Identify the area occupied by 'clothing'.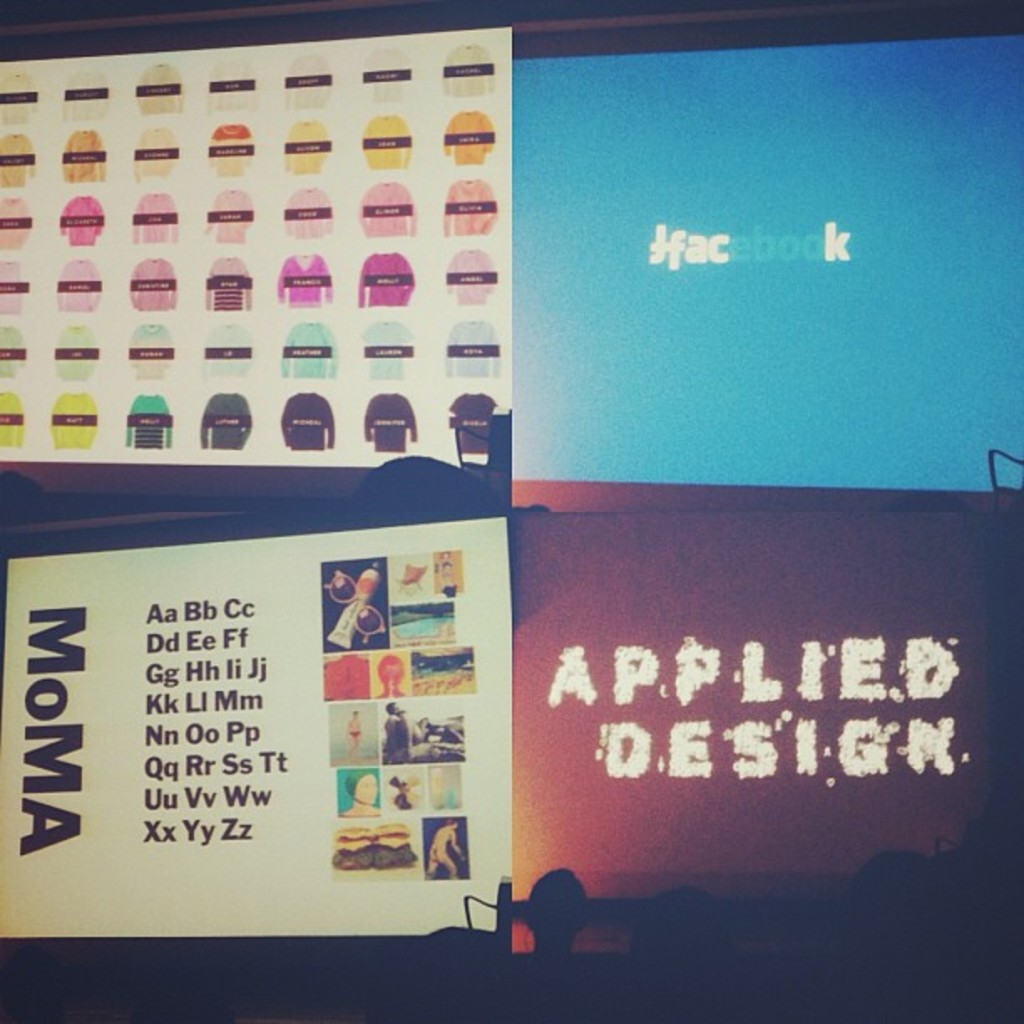
Area: box(55, 67, 109, 124).
